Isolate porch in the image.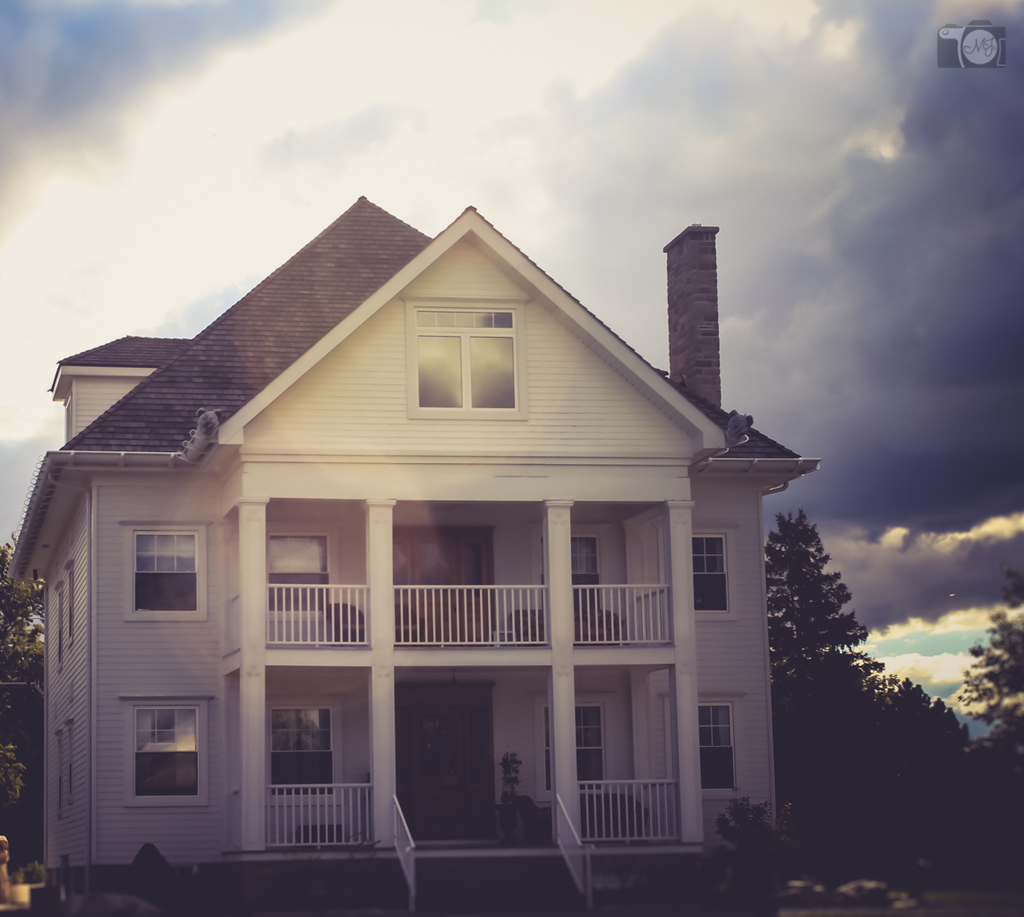
Isolated region: pyautogui.locateOnScreen(219, 773, 679, 855).
